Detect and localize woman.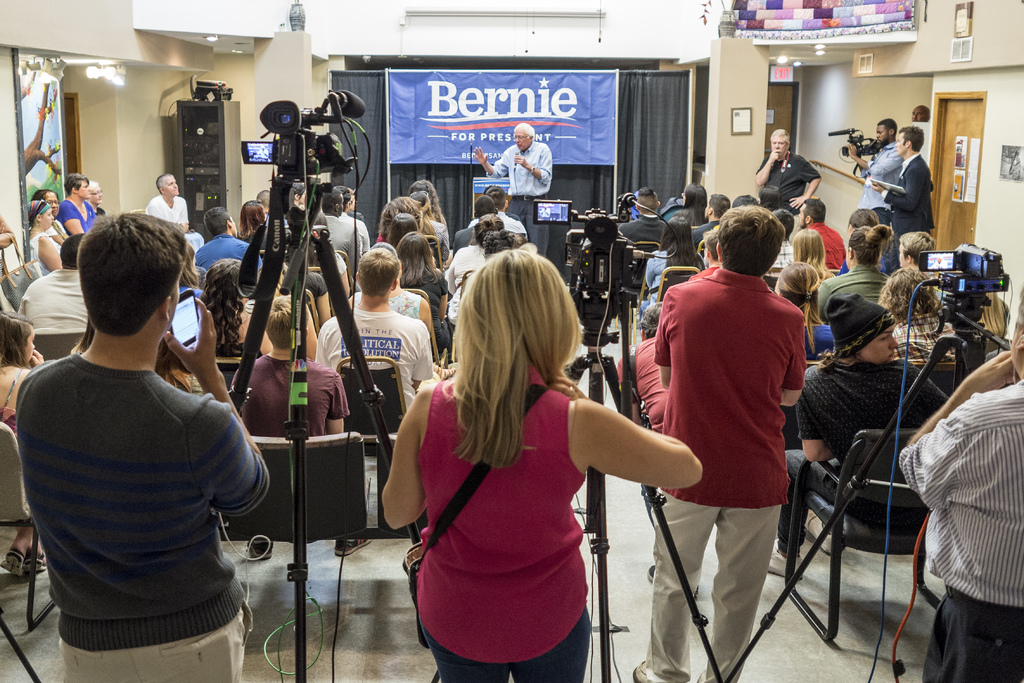
Localized at select_region(774, 257, 833, 438).
